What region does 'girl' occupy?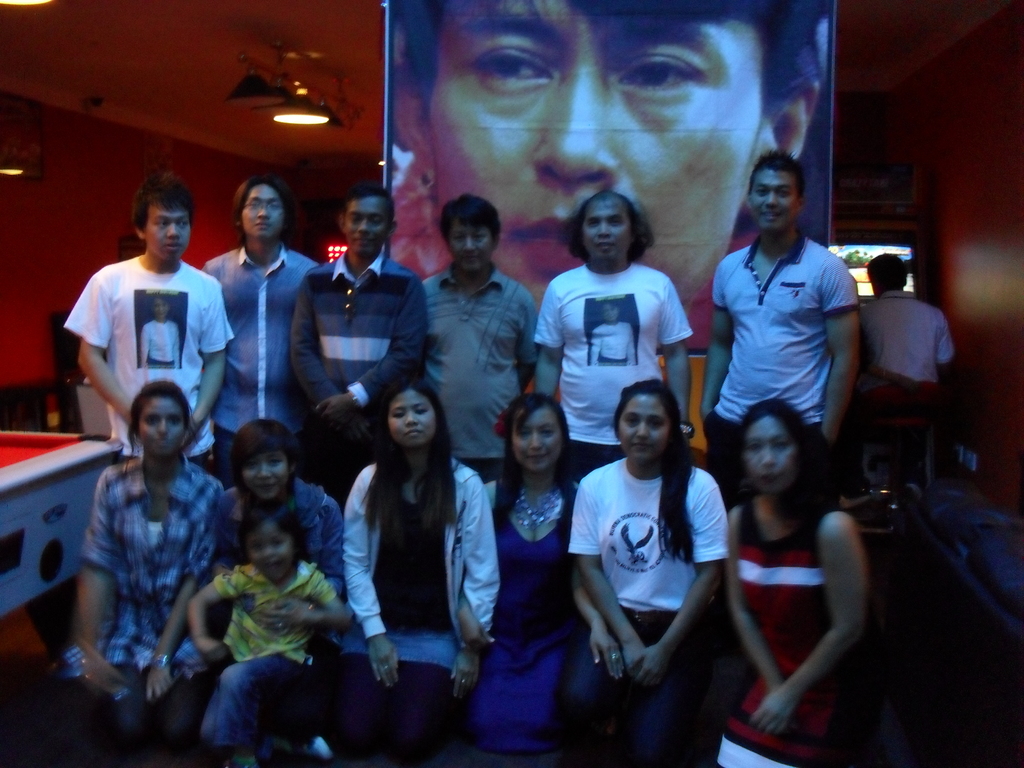
box(481, 392, 579, 758).
